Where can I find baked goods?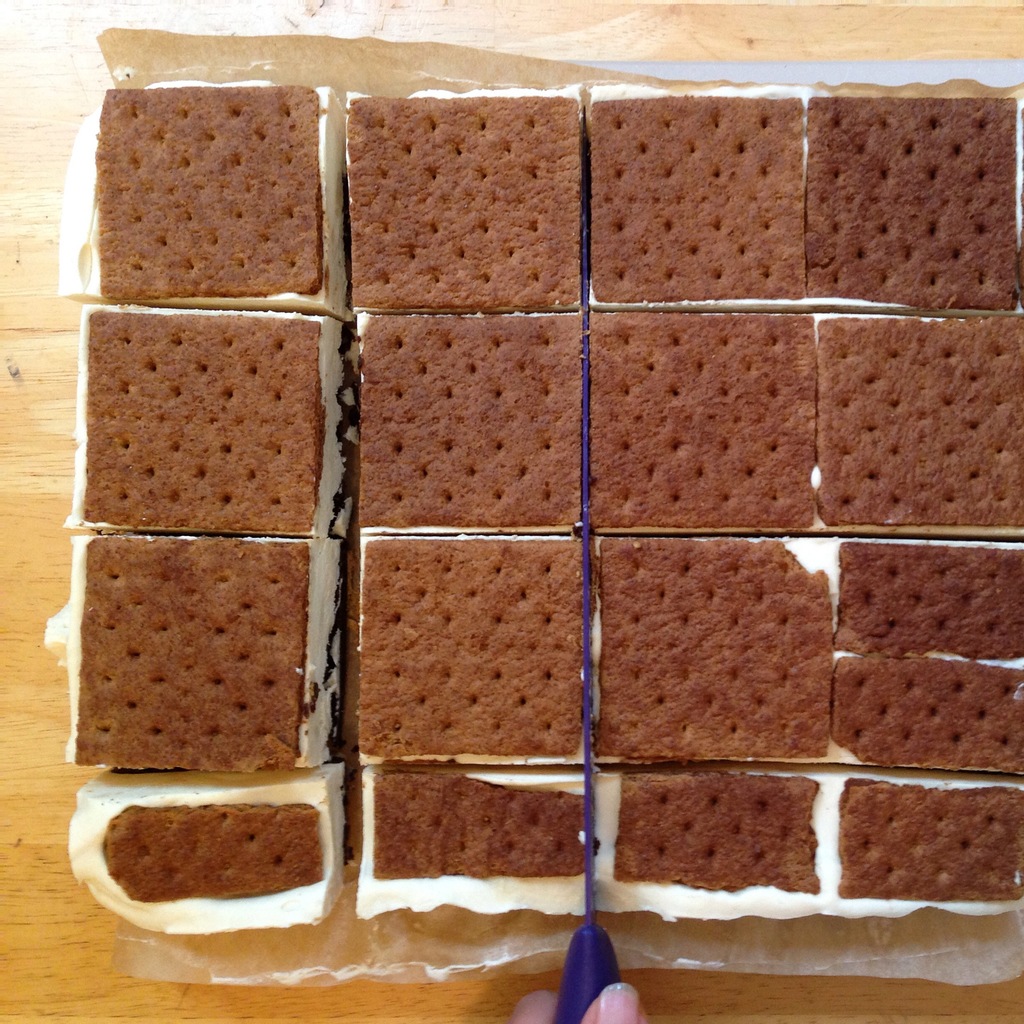
You can find it at left=91, top=59, right=337, bottom=299.
